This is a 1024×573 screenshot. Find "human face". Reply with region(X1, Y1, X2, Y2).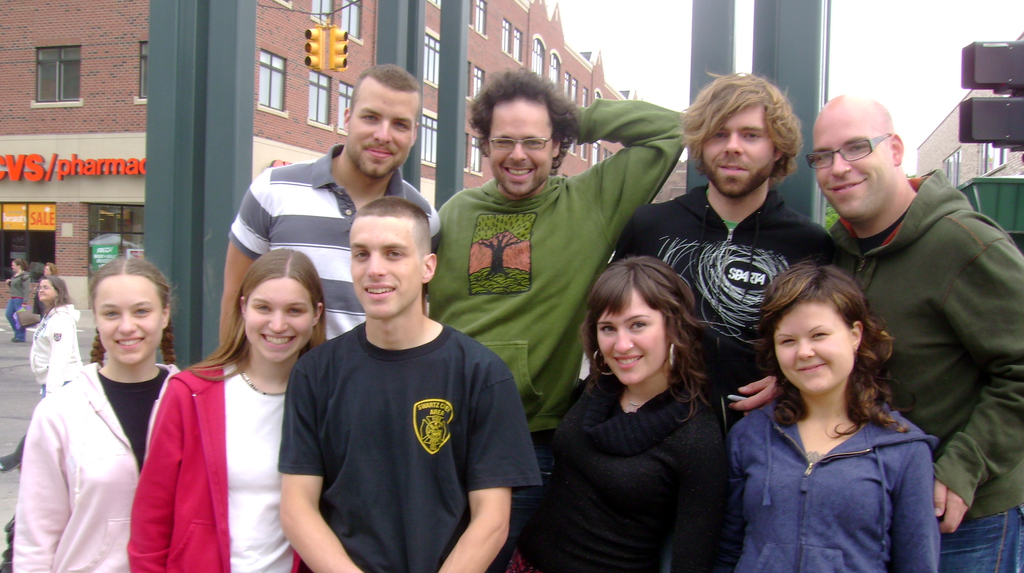
region(776, 301, 854, 397).
